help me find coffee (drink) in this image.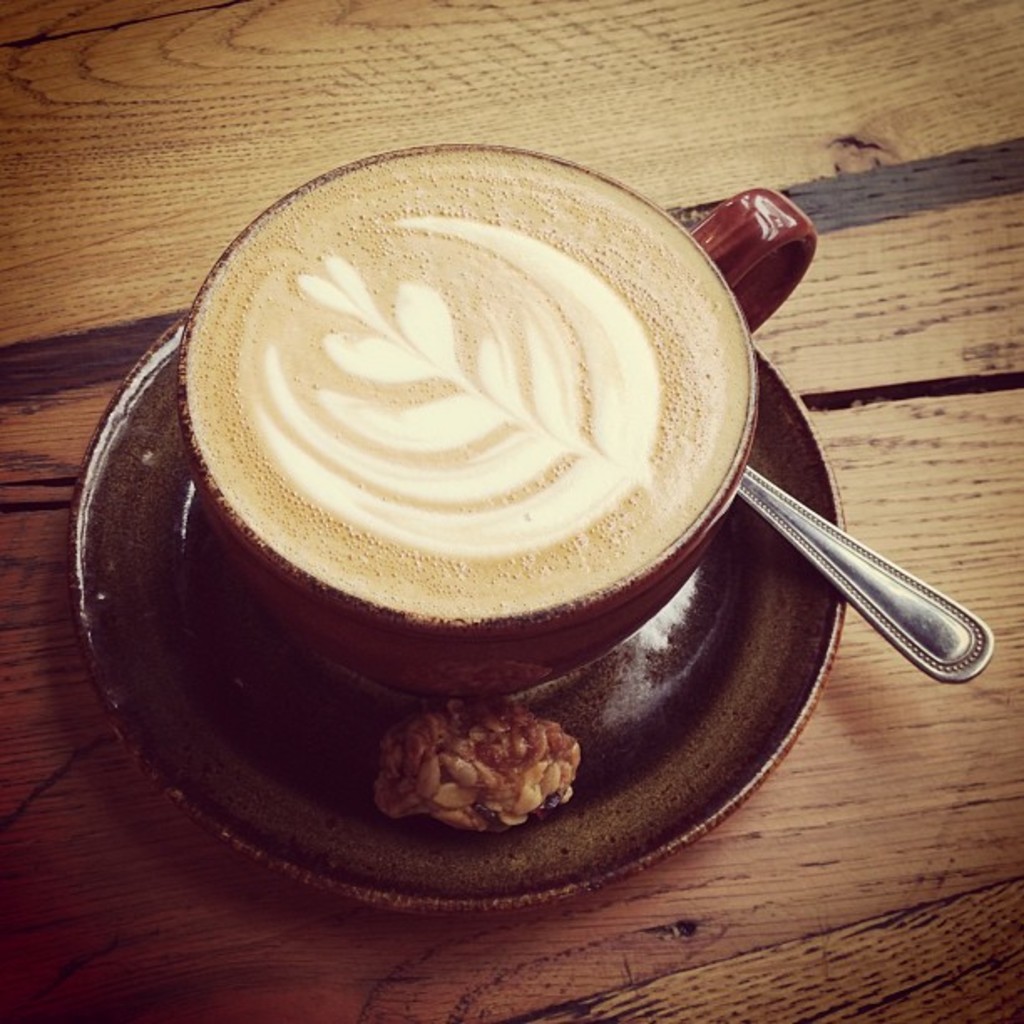
Found it: BBox(192, 151, 750, 624).
